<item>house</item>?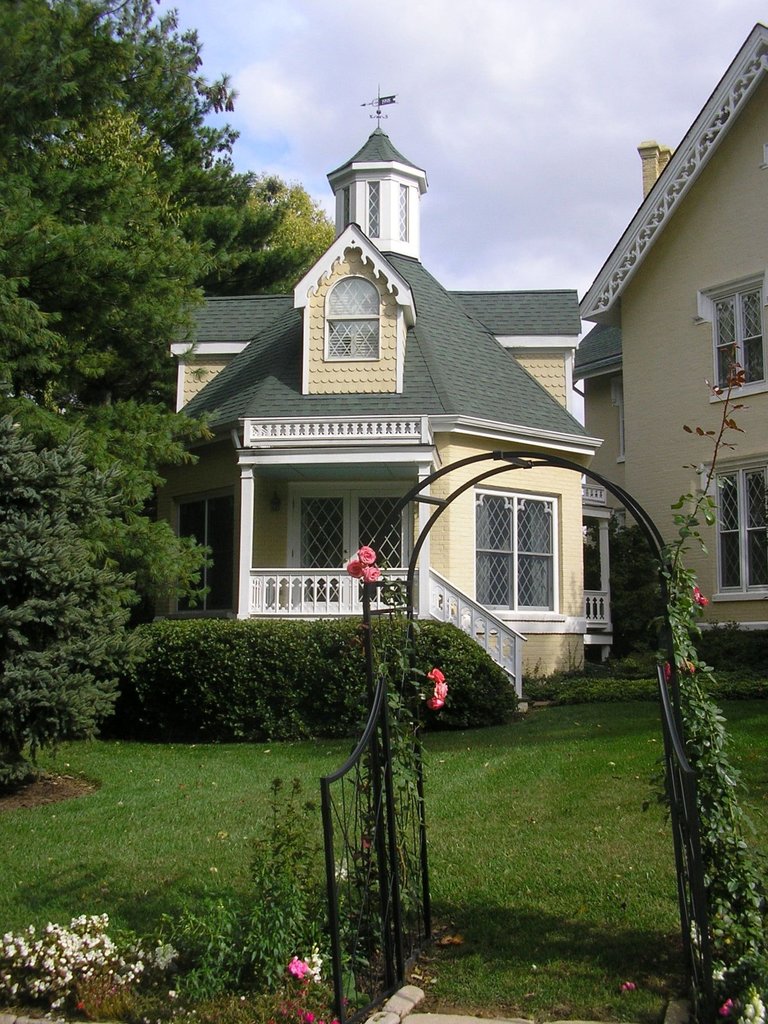
<region>579, 21, 767, 637</region>
